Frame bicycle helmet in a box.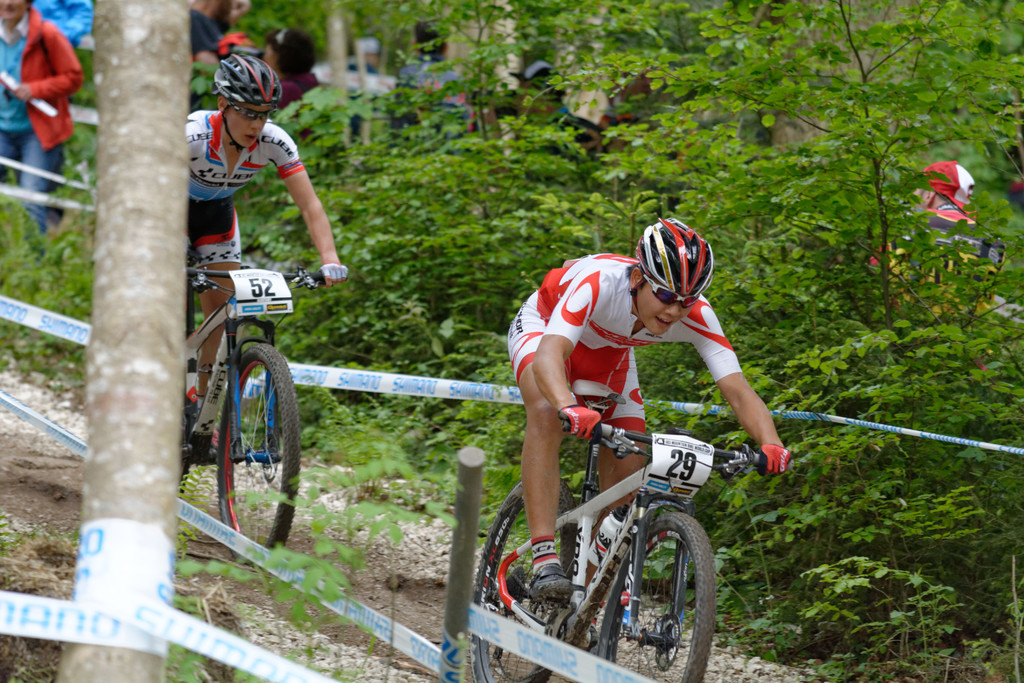
209/51/280/100.
